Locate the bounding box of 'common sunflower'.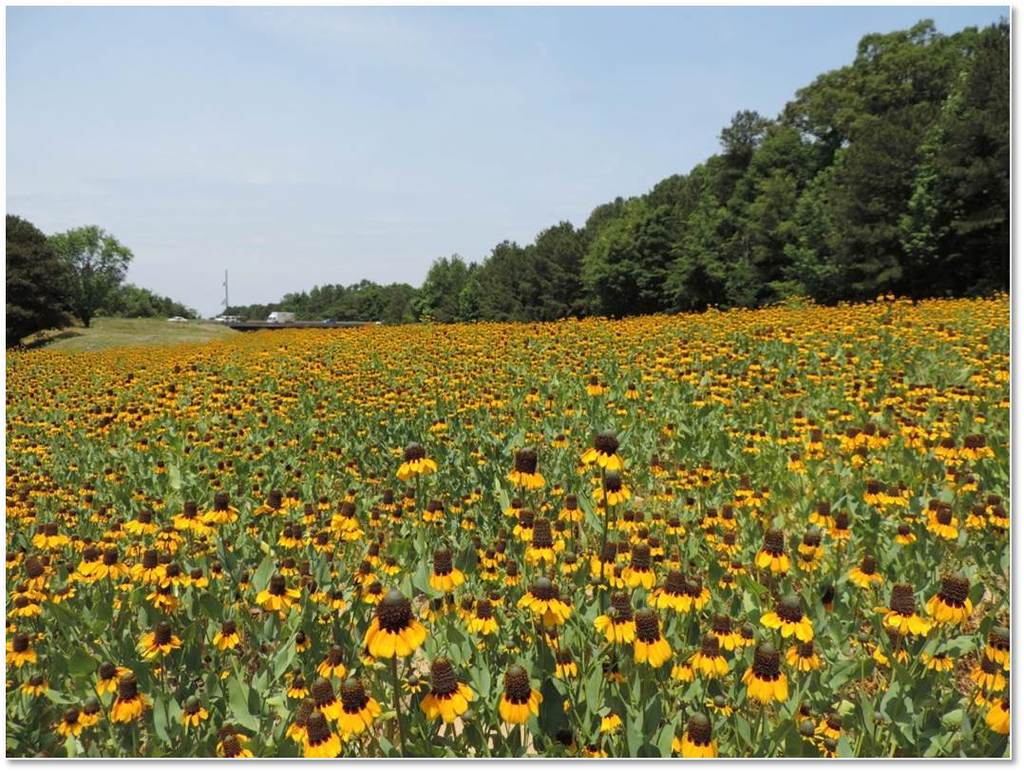
Bounding box: 761 526 784 576.
